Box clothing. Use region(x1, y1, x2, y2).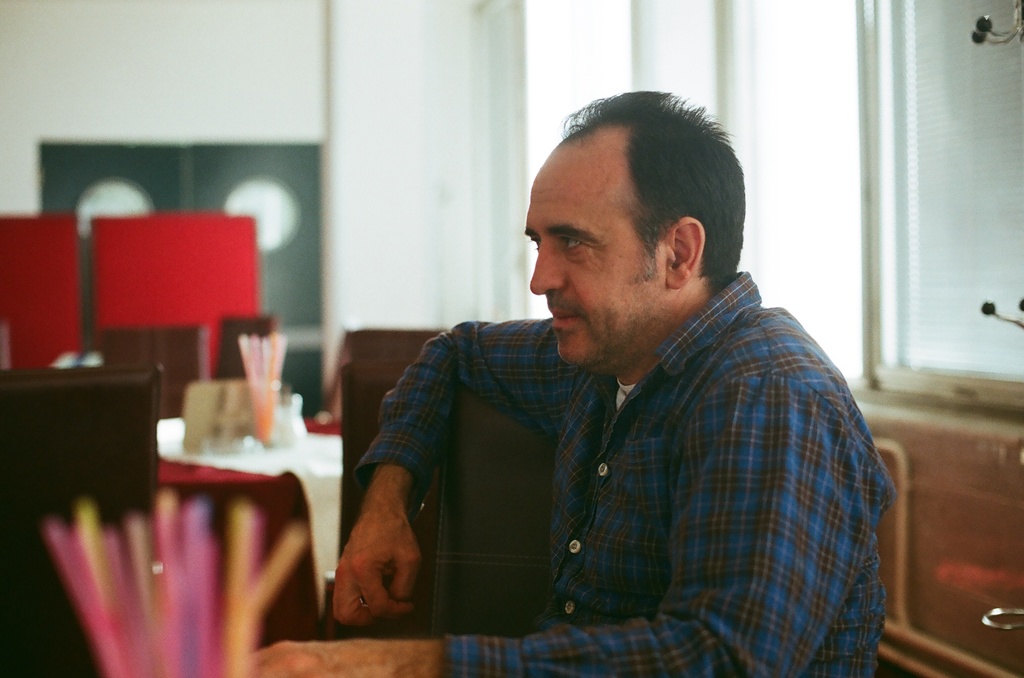
region(356, 256, 892, 652).
